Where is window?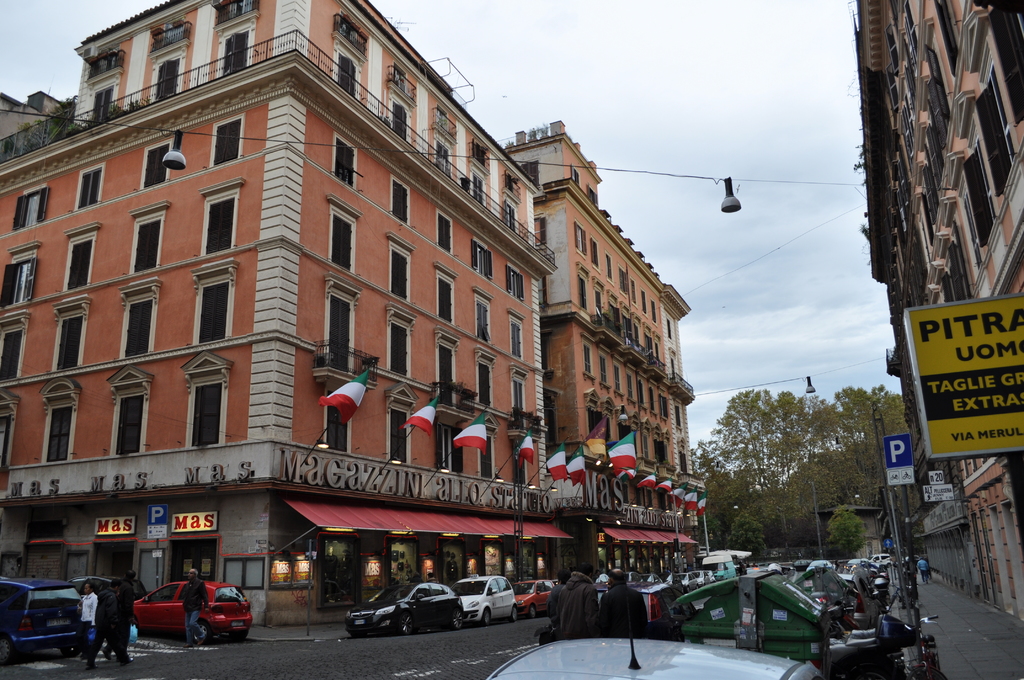
left=922, top=193, right=946, bottom=246.
